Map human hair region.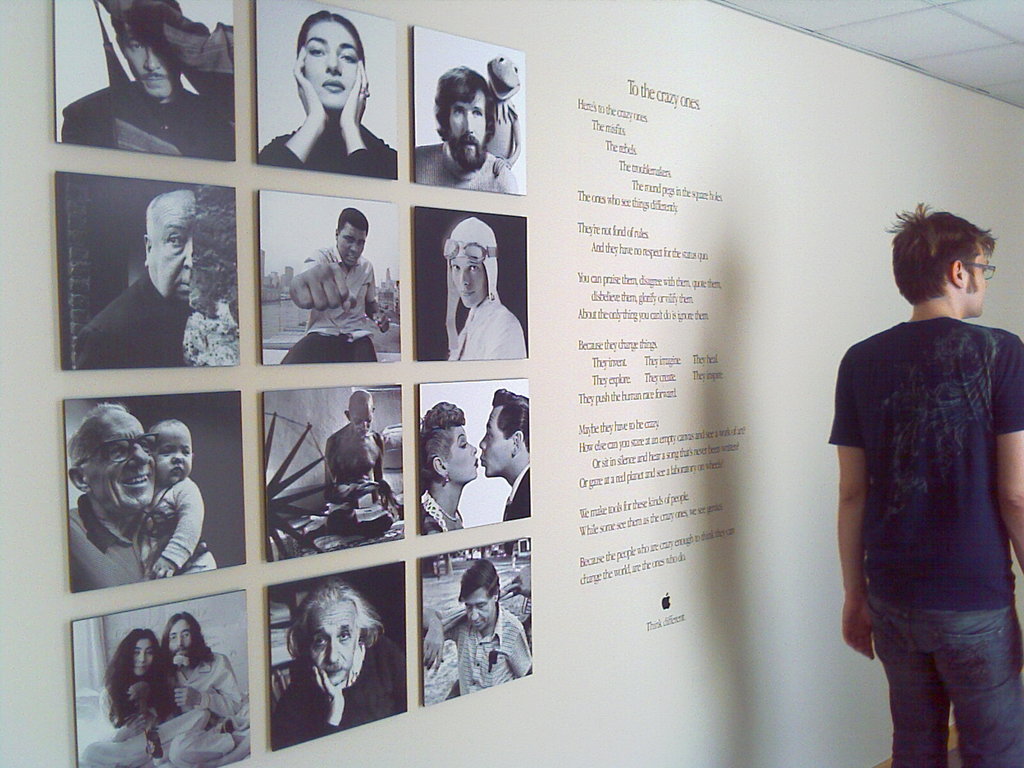
Mapped to 337:206:370:238.
